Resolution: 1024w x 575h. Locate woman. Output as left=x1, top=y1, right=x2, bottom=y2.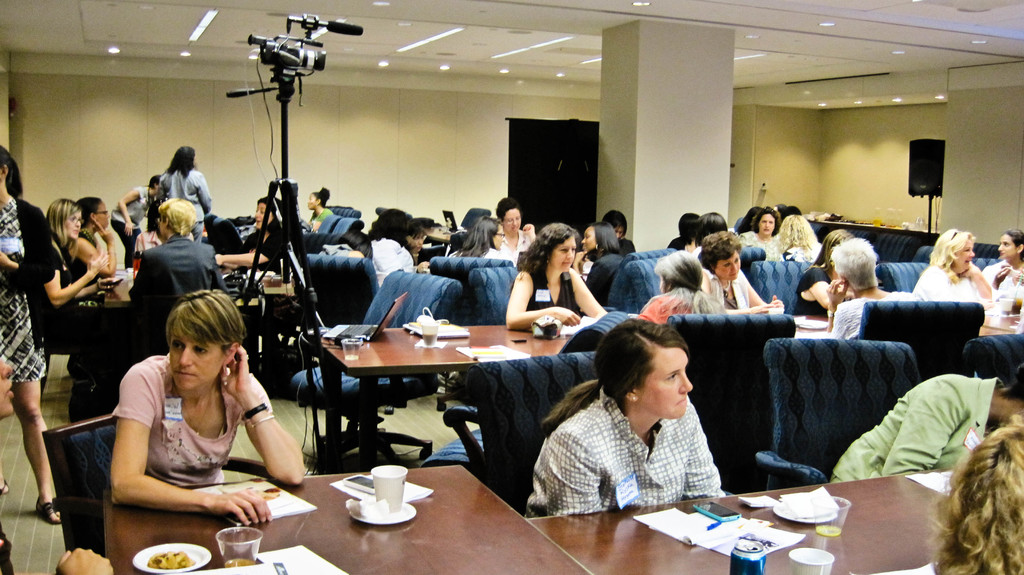
left=698, top=227, right=788, bottom=314.
